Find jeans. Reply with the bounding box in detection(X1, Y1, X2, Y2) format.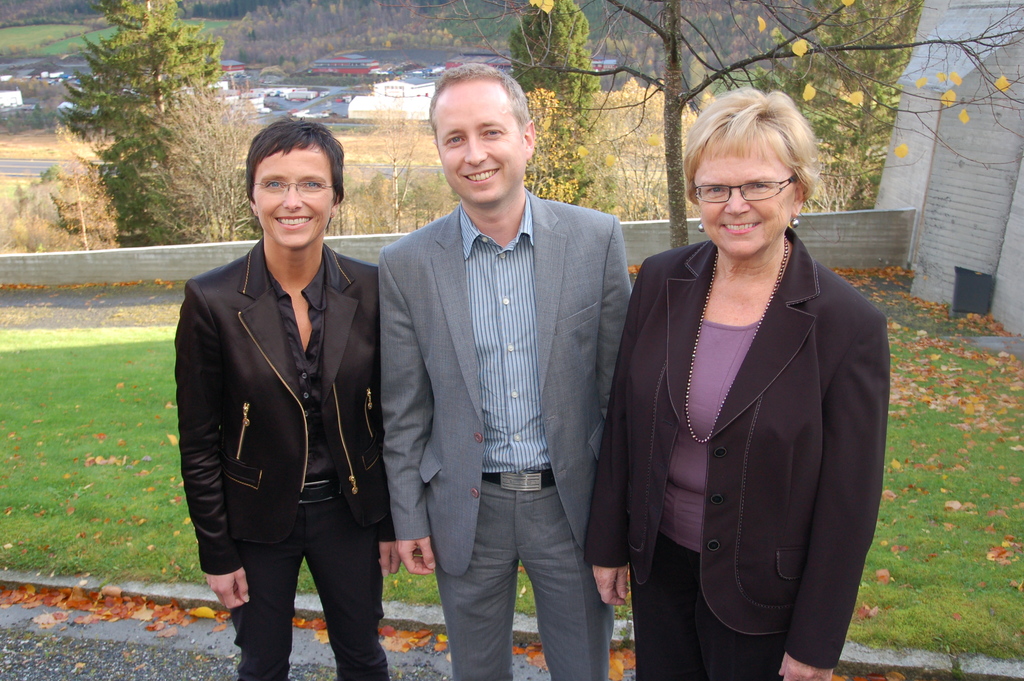
detection(625, 536, 784, 677).
